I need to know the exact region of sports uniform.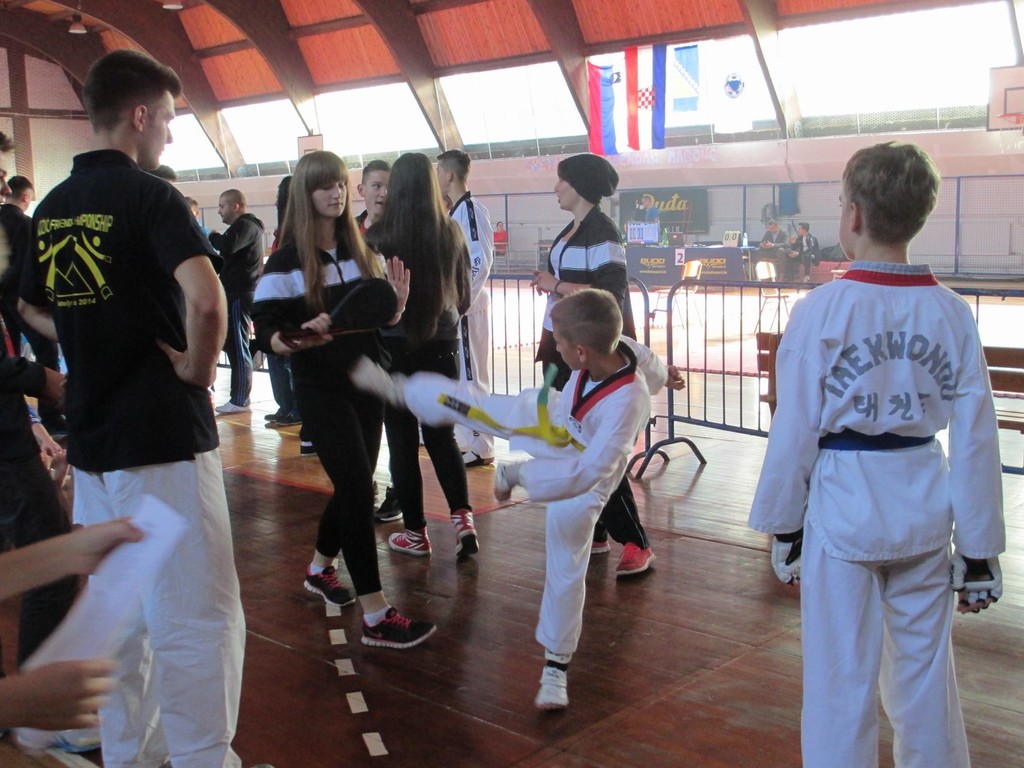
Region: (x1=19, y1=142, x2=268, y2=767).
